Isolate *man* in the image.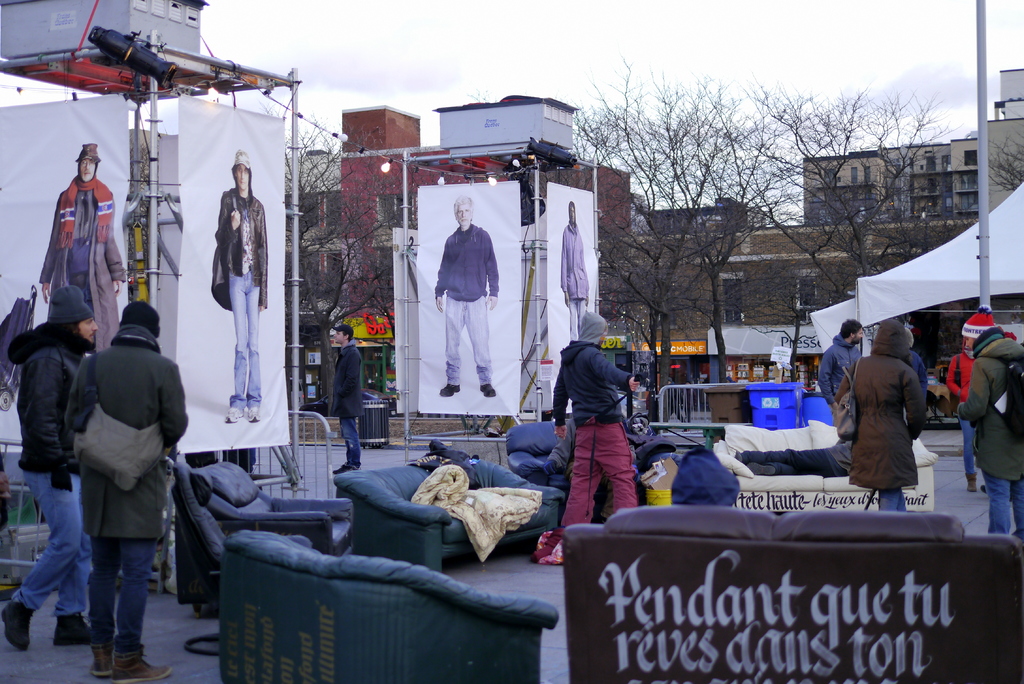
Isolated region: (x1=531, y1=312, x2=653, y2=564).
